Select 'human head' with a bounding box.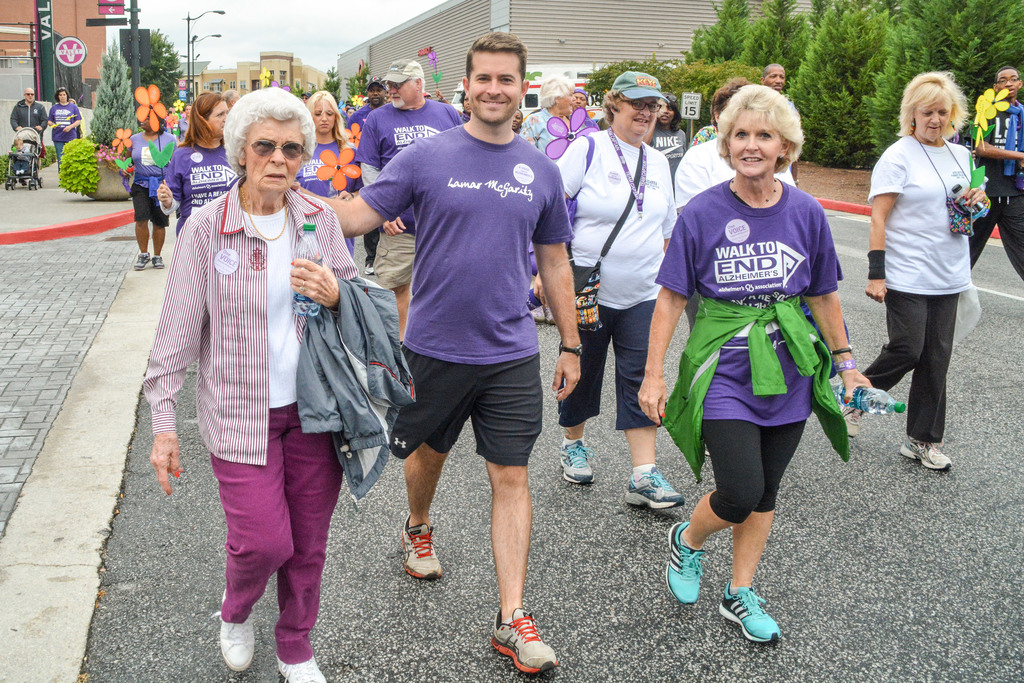
<box>991,67,1022,99</box>.
